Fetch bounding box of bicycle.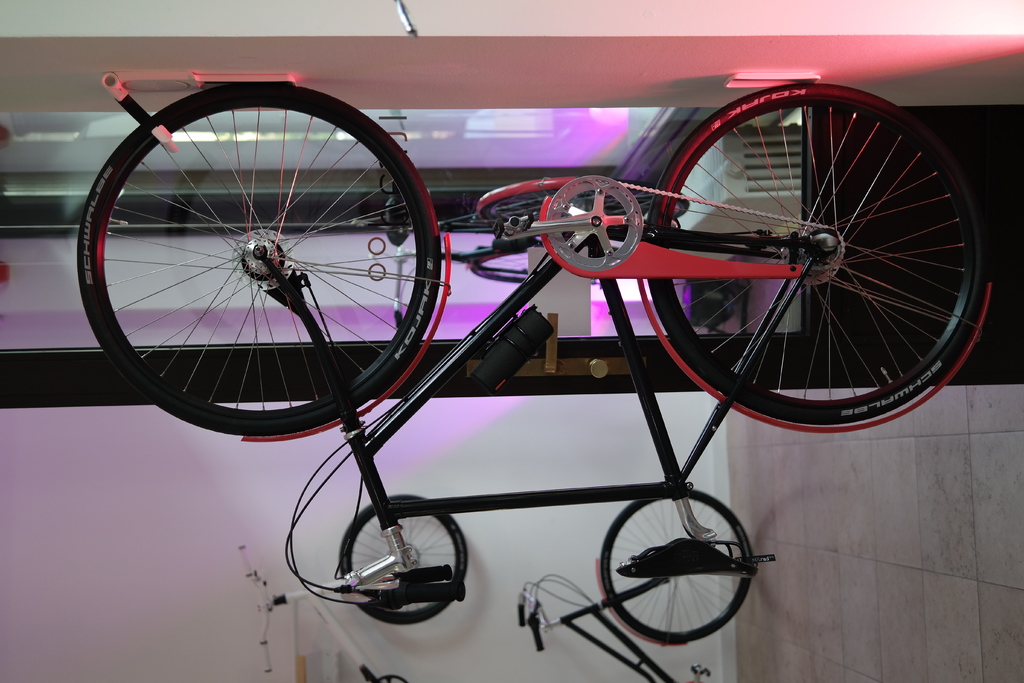
Bbox: rect(72, 4, 913, 657).
